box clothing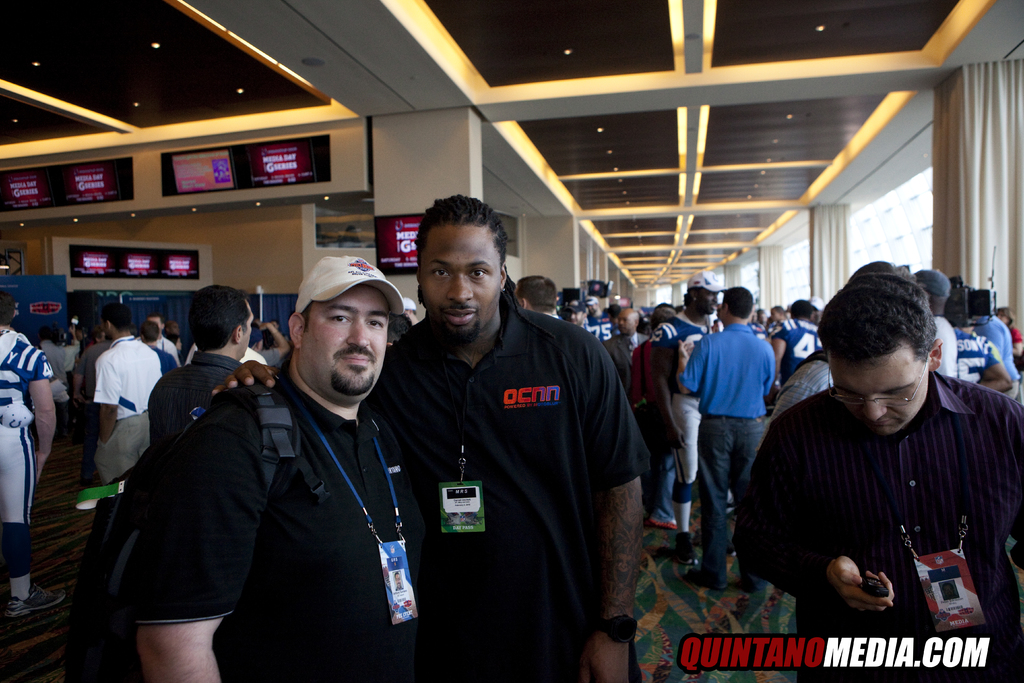
(744,349,1019,632)
